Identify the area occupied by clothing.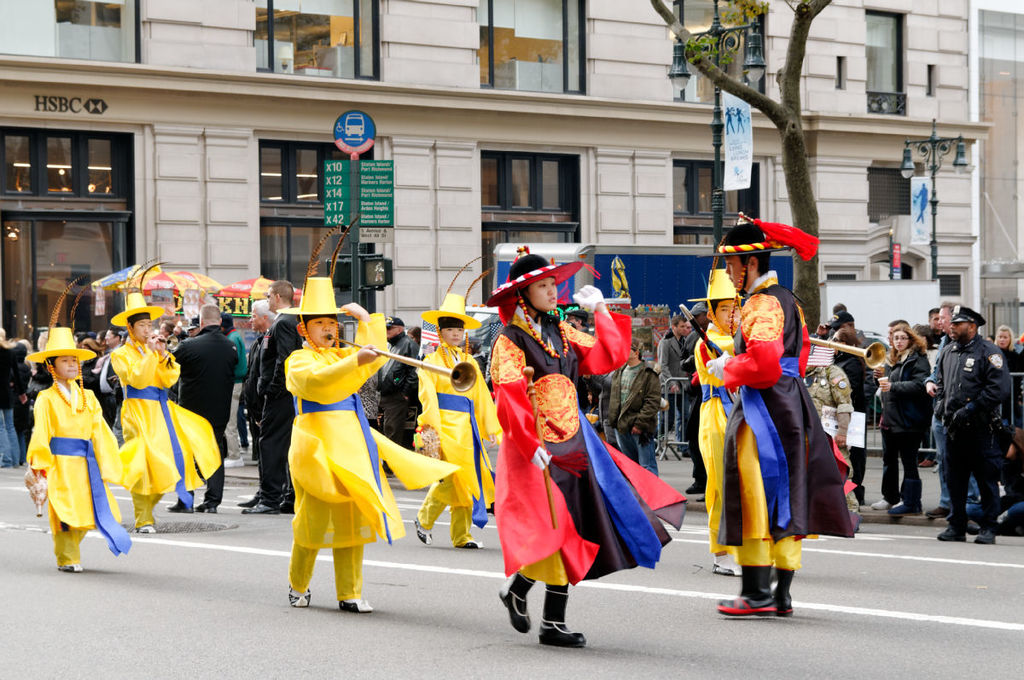
Area: [1012, 351, 1023, 433].
